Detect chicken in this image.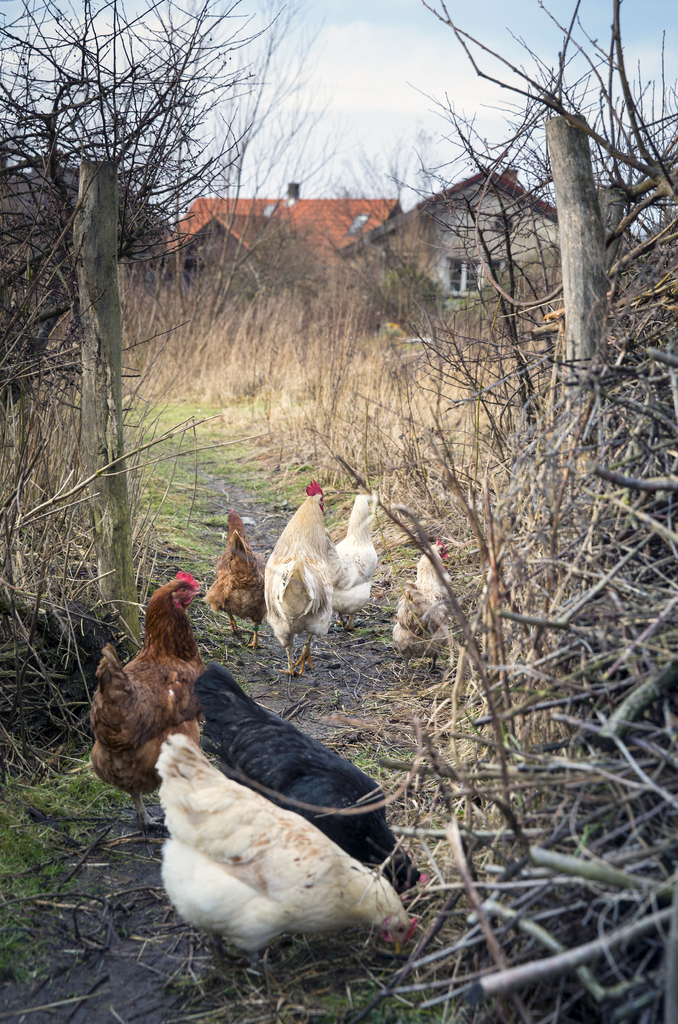
Detection: pyautogui.locateOnScreen(200, 504, 265, 659).
